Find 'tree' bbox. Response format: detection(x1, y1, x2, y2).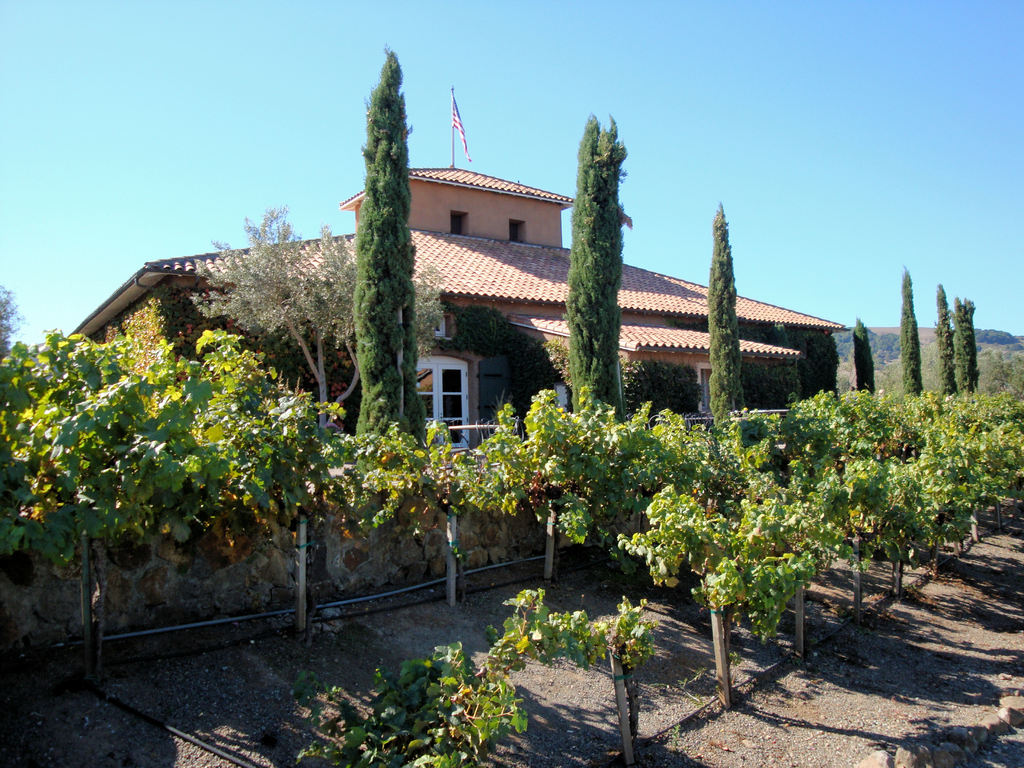
detection(938, 282, 957, 403).
